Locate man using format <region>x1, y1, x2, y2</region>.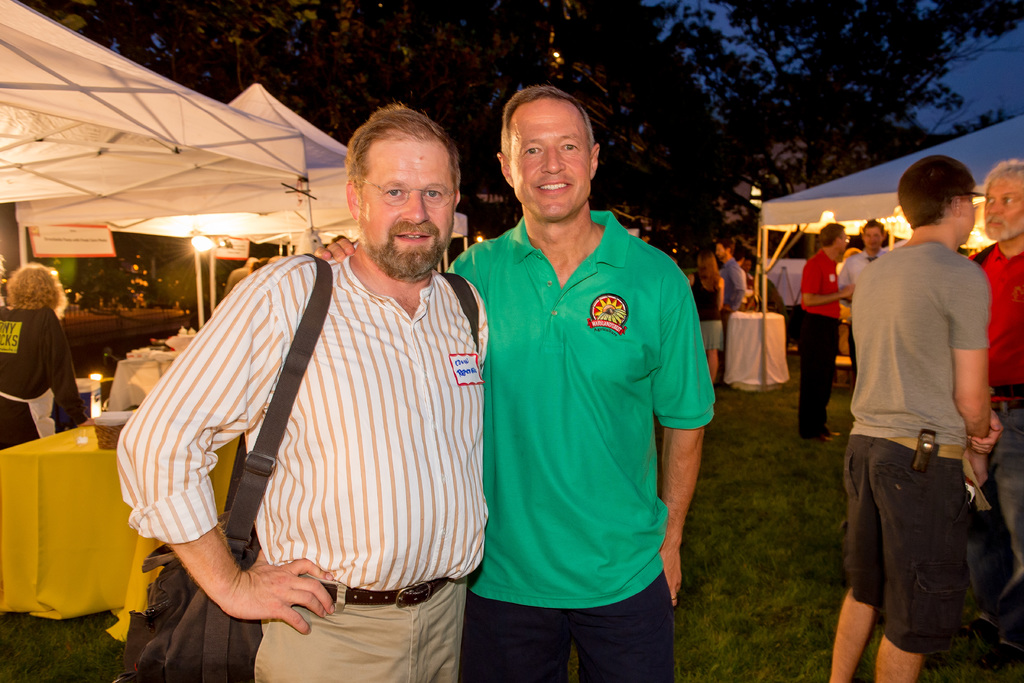
<region>773, 138, 982, 682</region>.
